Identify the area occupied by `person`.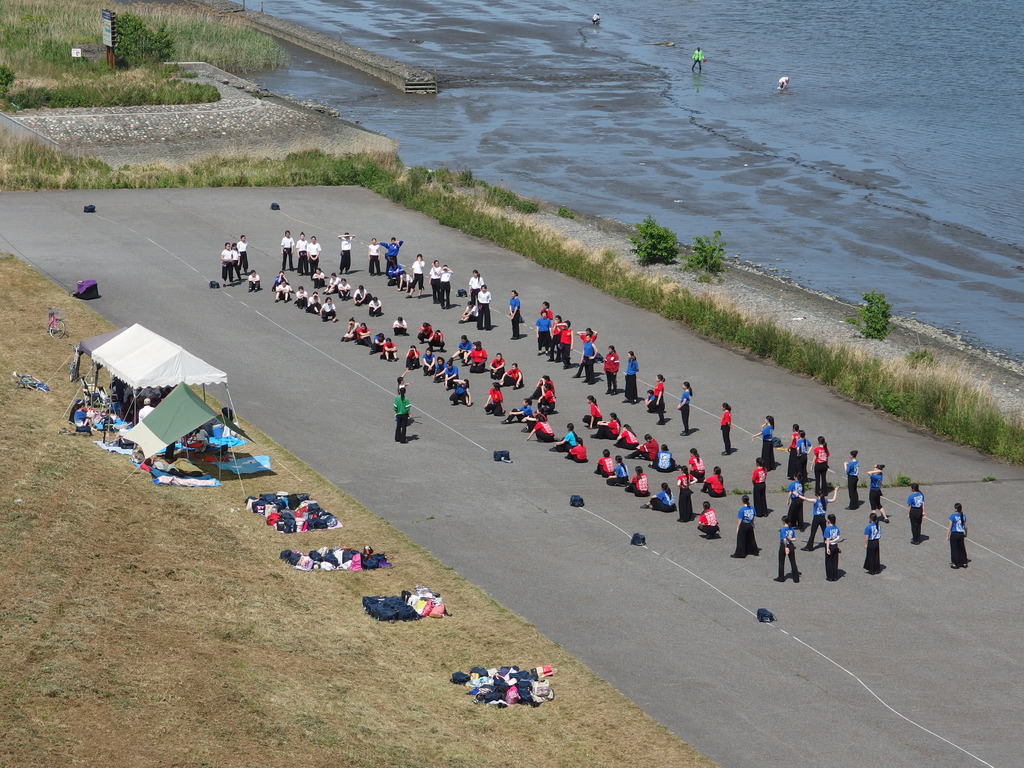
Area: (left=797, top=435, right=810, bottom=476).
